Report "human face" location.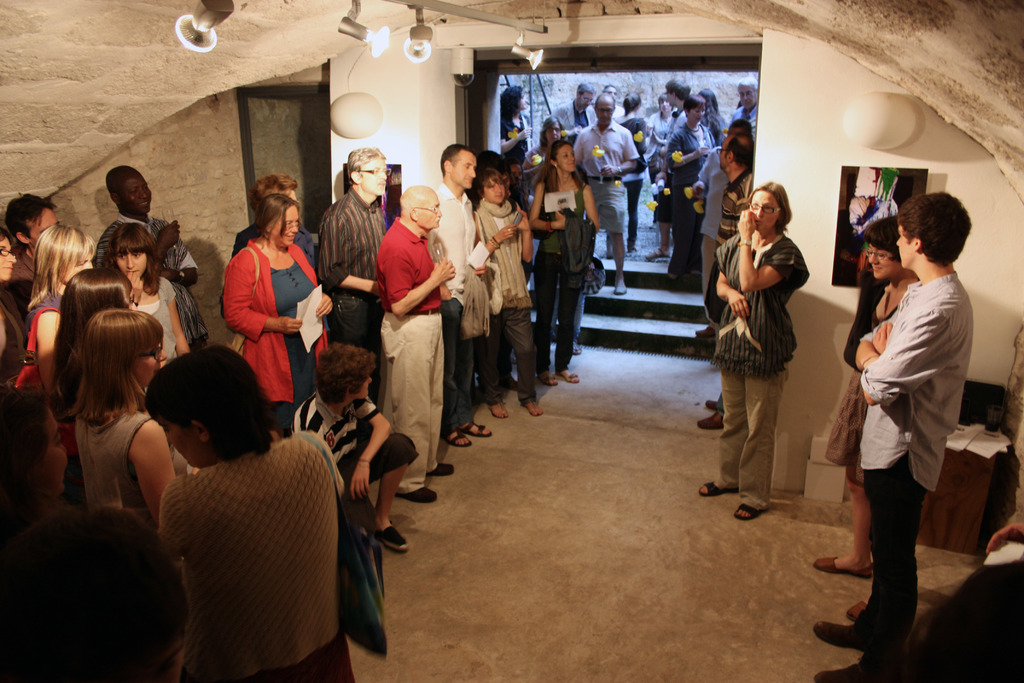
Report: detection(360, 381, 371, 402).
